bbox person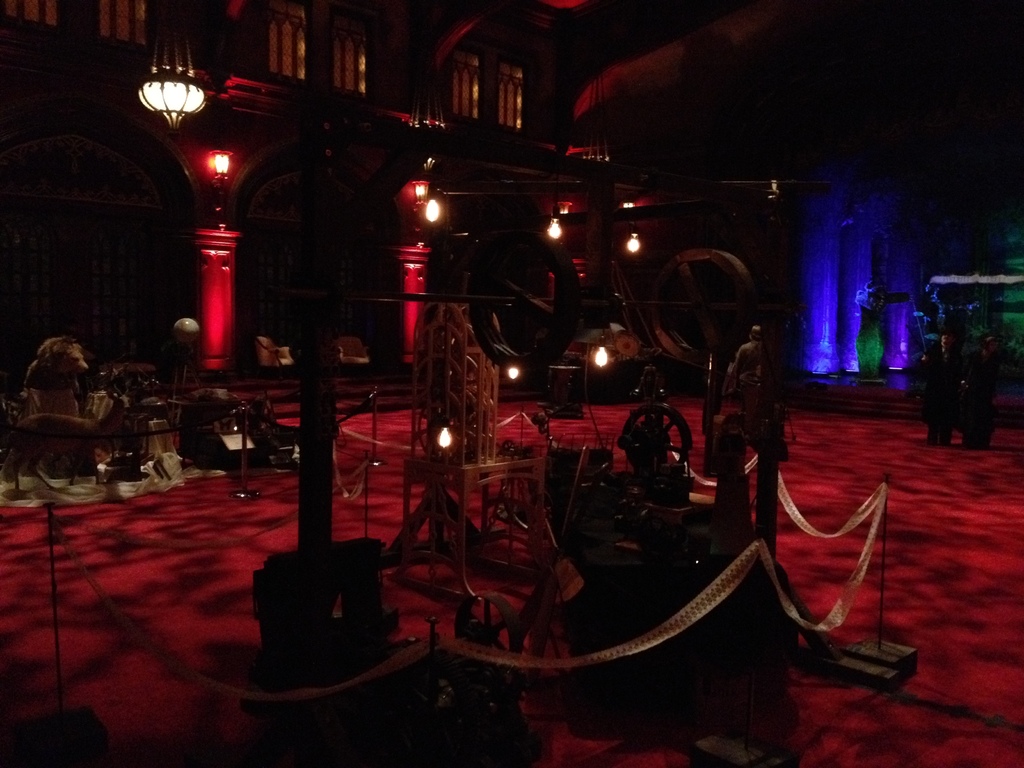
pyautogui.locateOnScreen(922, 333, 965, 449)
